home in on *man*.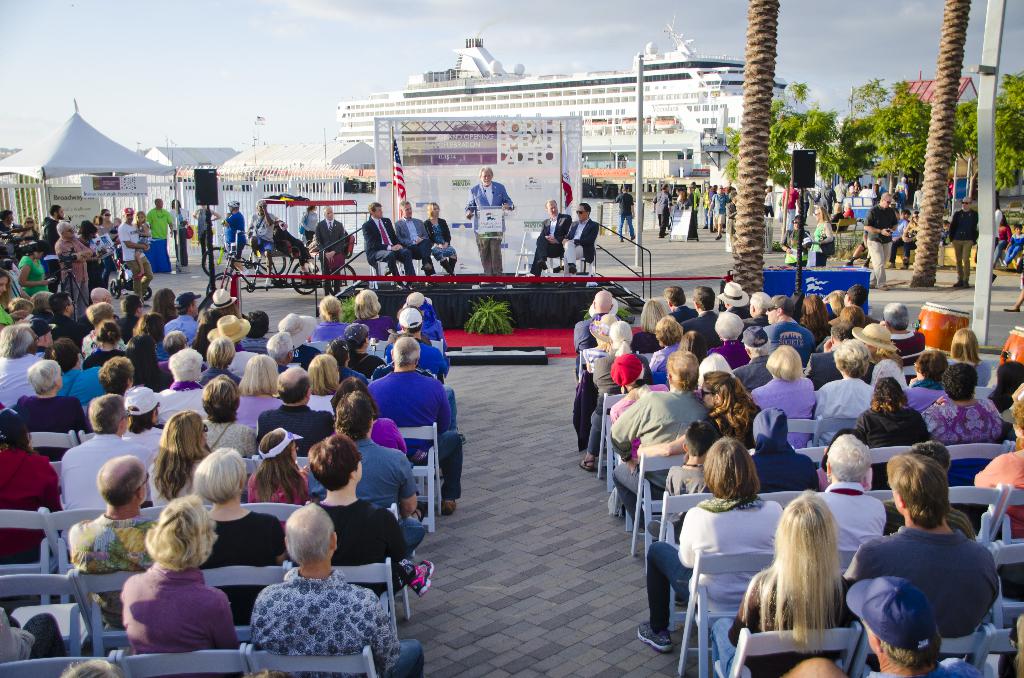
Homed in at Rect(247, 200, 286, 286).
